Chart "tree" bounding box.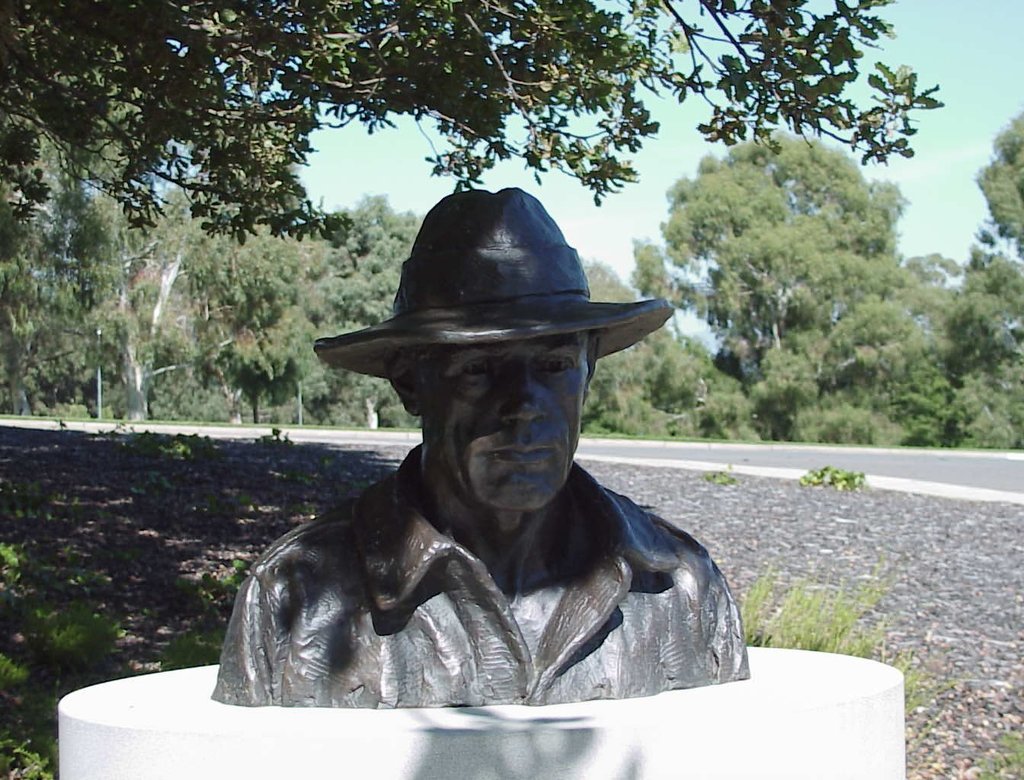
Charted: [left=558, top=261, right=709, bottom=436].
